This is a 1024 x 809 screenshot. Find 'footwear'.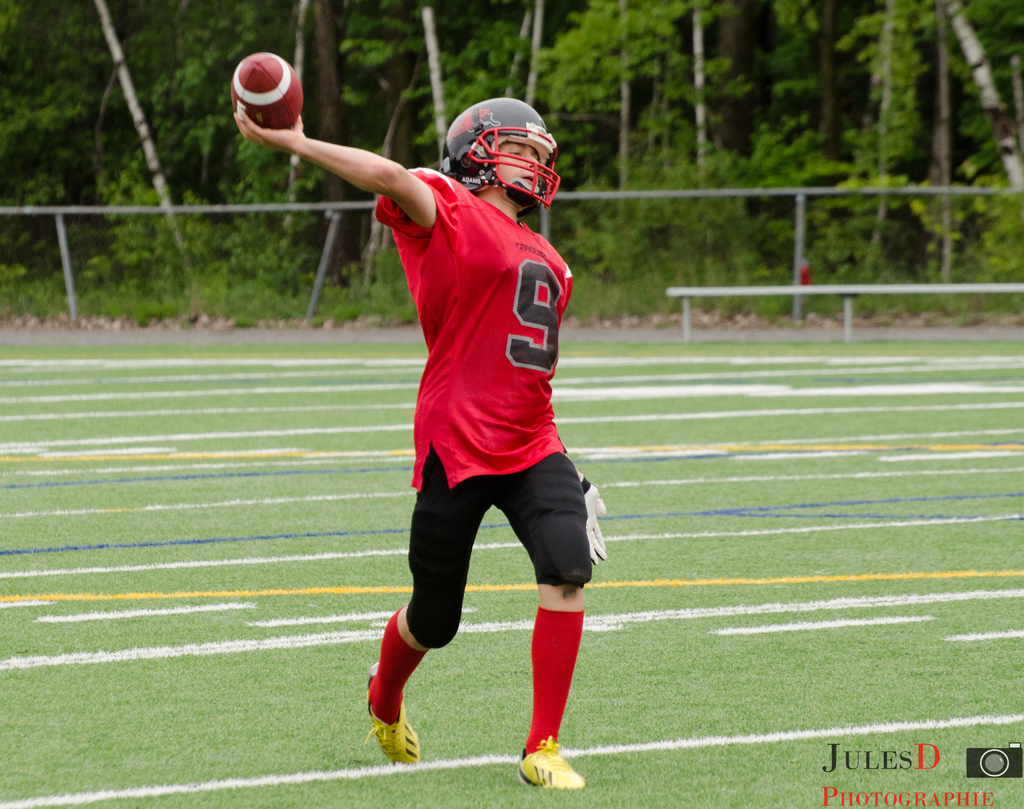
Bounding box: 368 660 425 767.
